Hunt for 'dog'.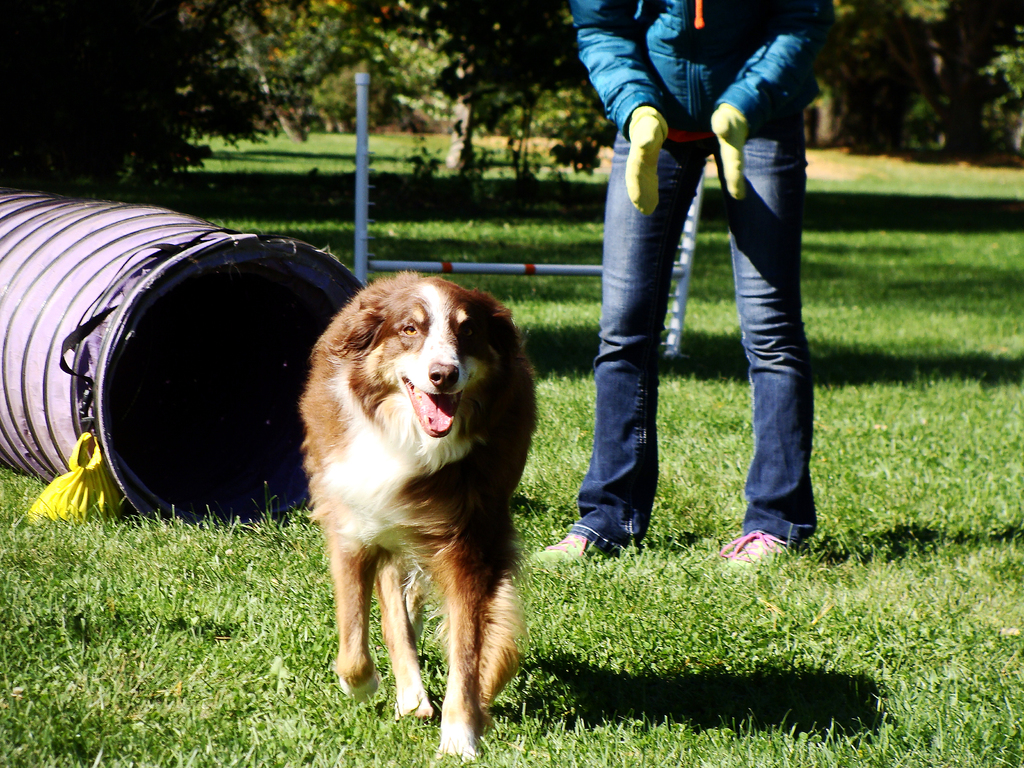
Hunted down at {"x1": 295, "y1": 271, "x2": 547, "y2": 764}.
